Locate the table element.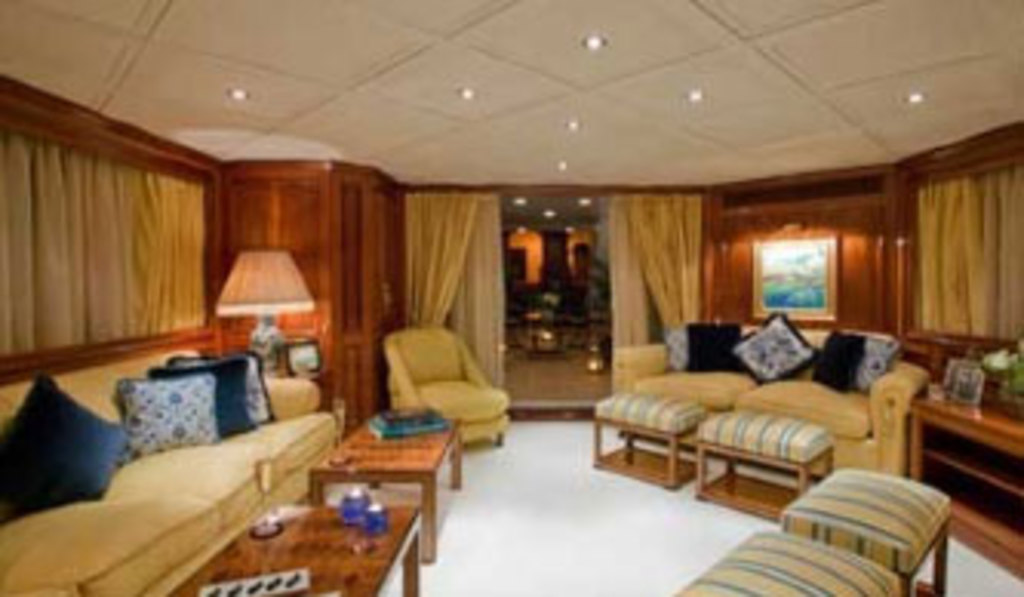
Element bbox: [x1=590, y1=409, x2=698, y2=489].
